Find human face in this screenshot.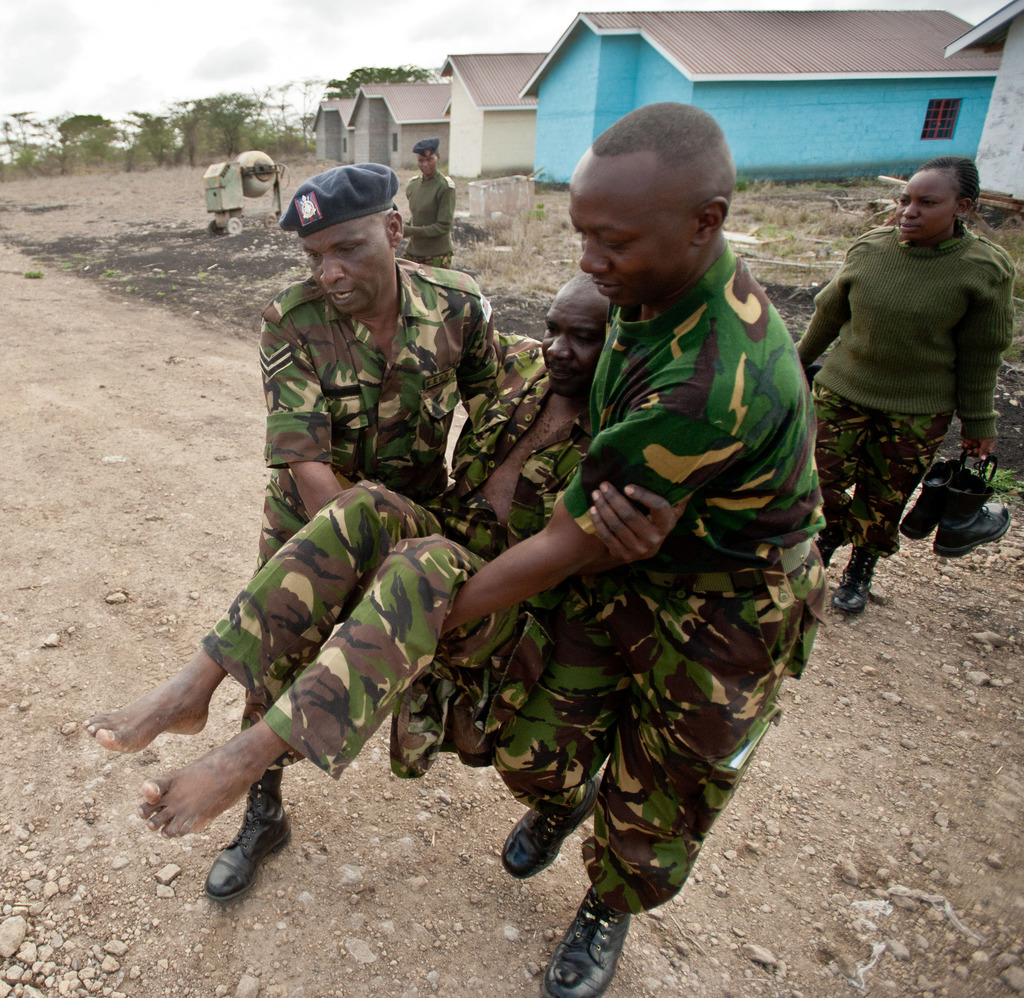
The bounding box for human face is [300, 210, 395, 318].
